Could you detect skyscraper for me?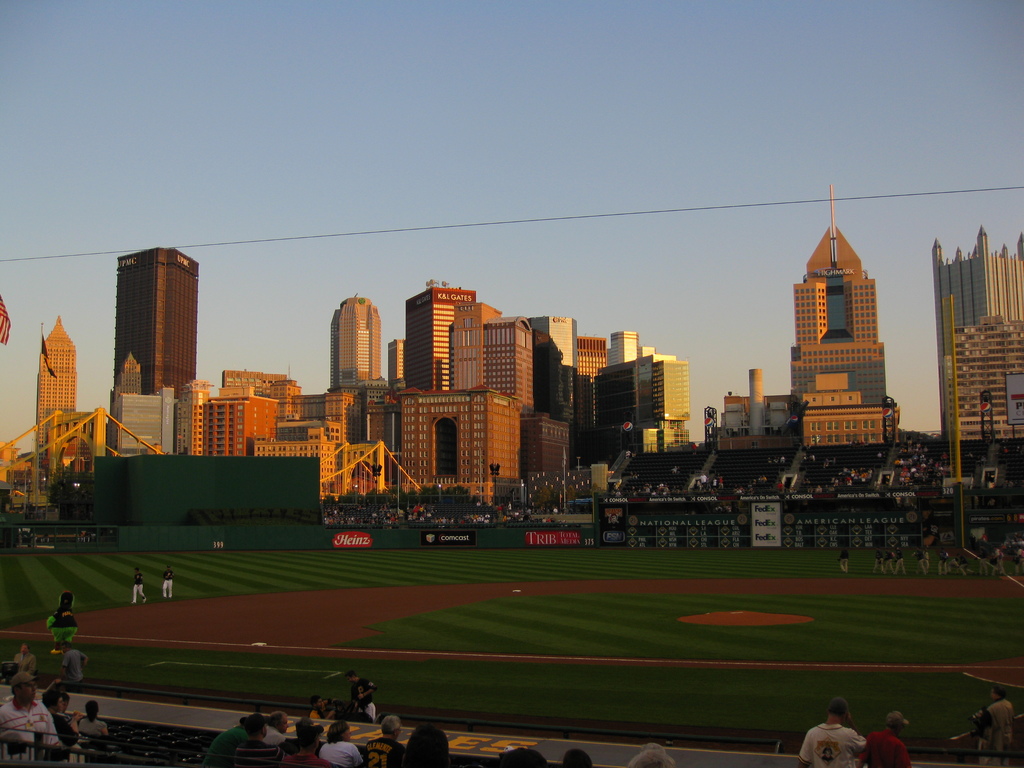
Detection result: left=33, top=318, right=80, bottom=456.
